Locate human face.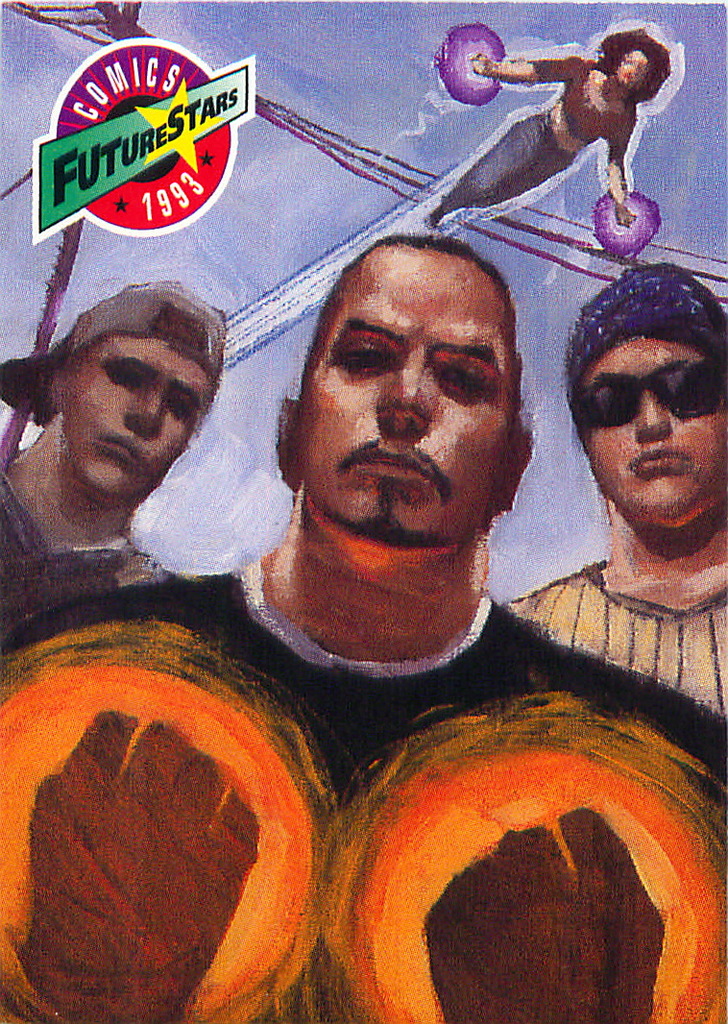
Bounding box: locate(67, 334, 209, 494).
